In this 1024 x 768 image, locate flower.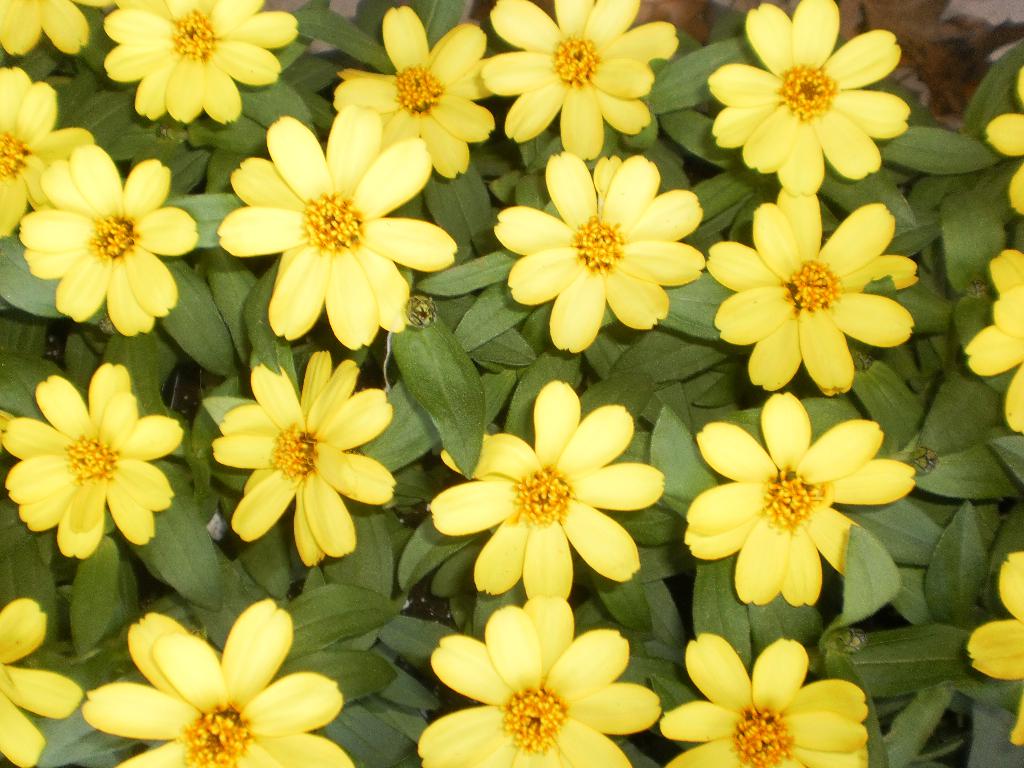
Bounding box: box=[429, 380, 668, 605].
